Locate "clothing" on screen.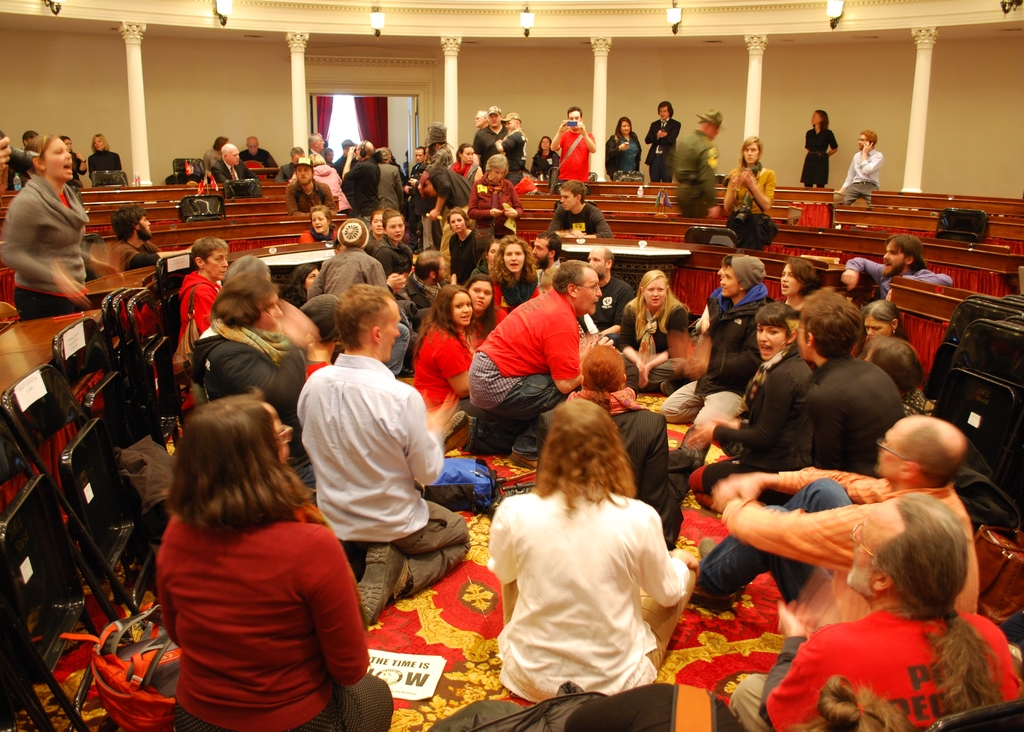
On screen at rect(483, 457, 704, 695).
